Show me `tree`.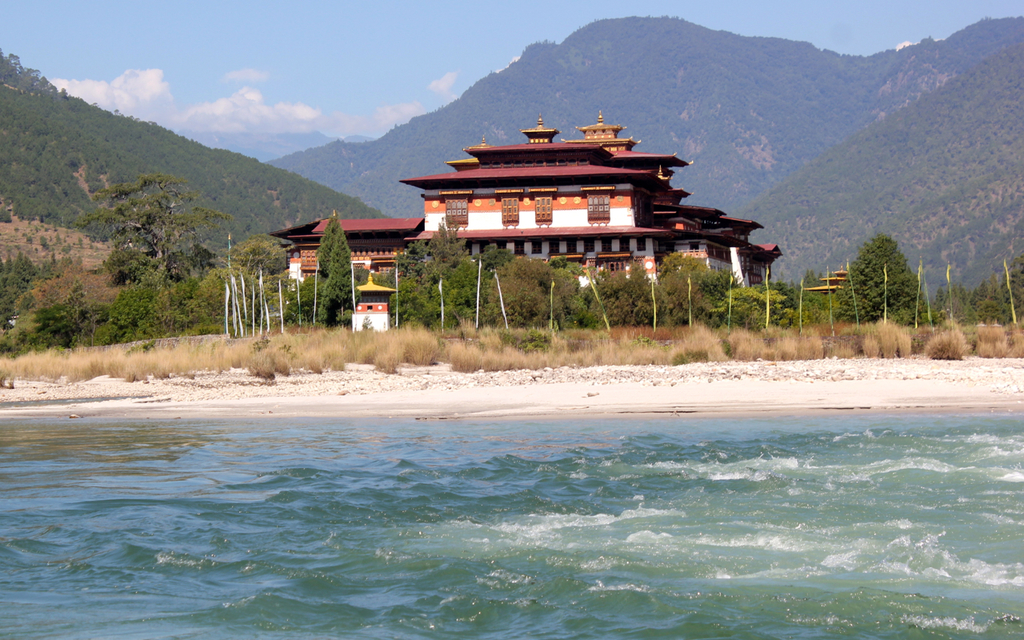
`tree` is here: [827,237,932,329].
